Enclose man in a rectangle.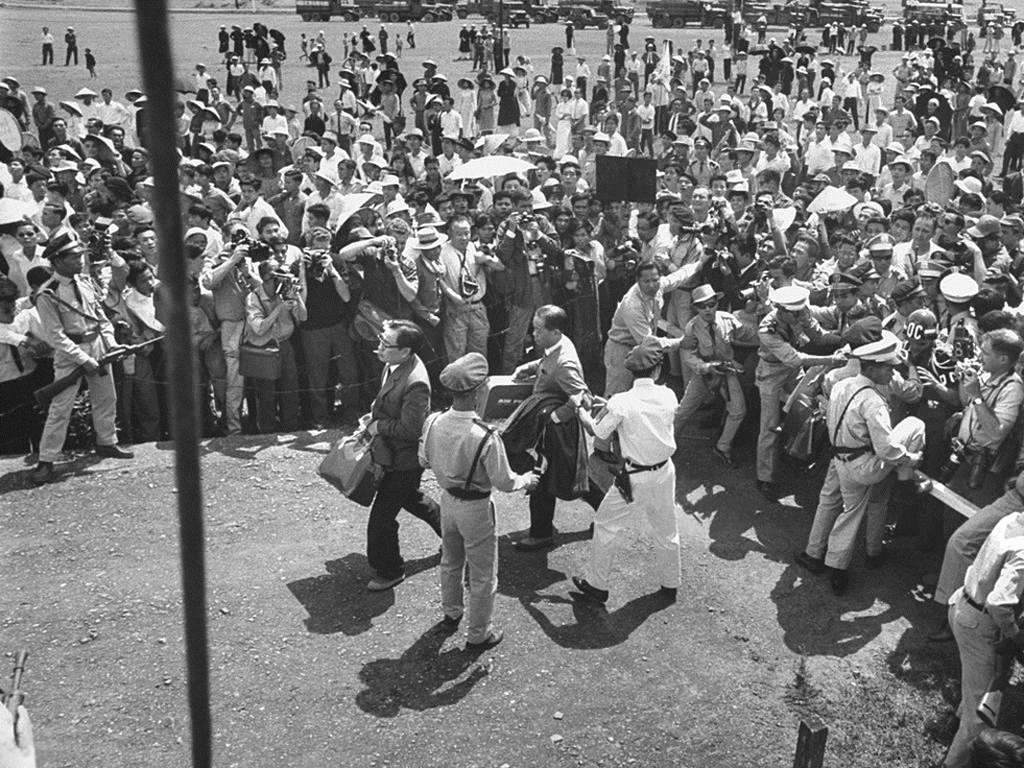
[369, 85, 400, 124].
